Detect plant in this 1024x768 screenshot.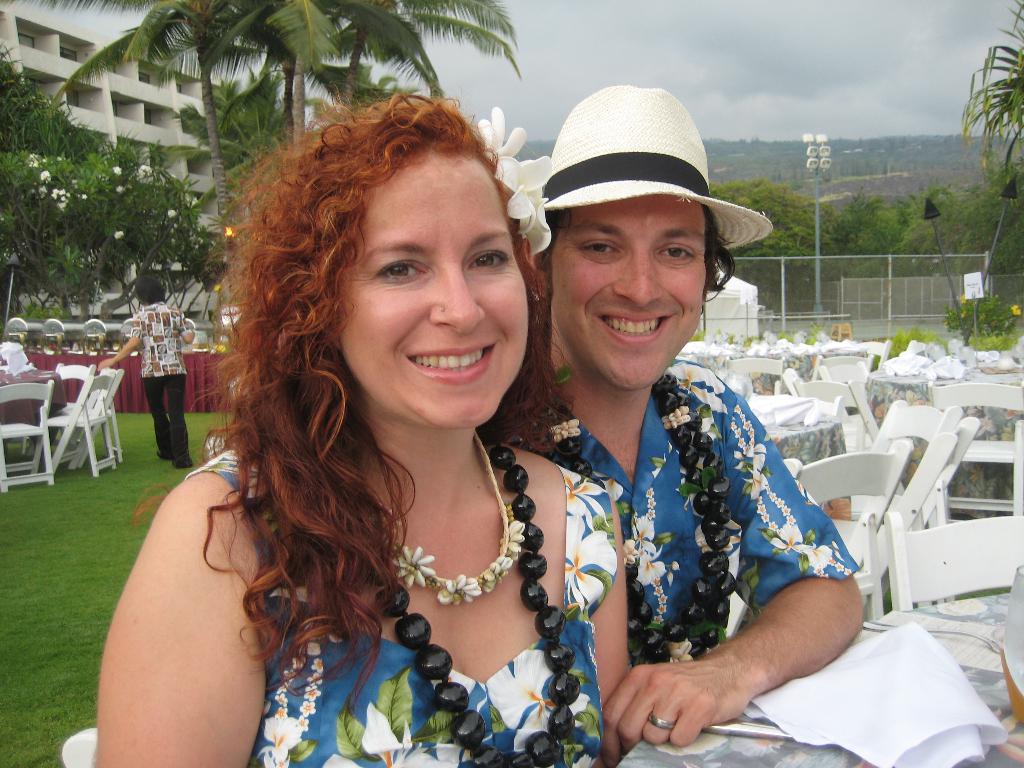
Detection: (left=179, top=77, right=329, bottom=226).
